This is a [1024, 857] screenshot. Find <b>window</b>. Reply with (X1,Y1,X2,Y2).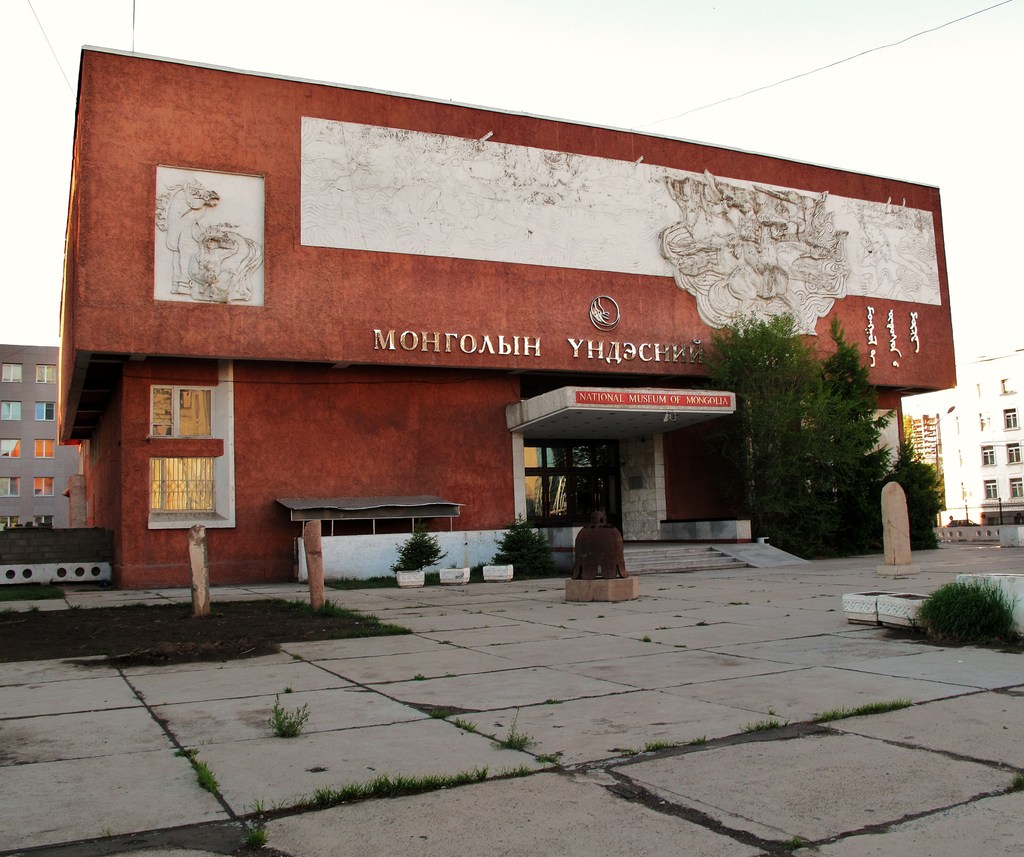
(0,395,26,424).
